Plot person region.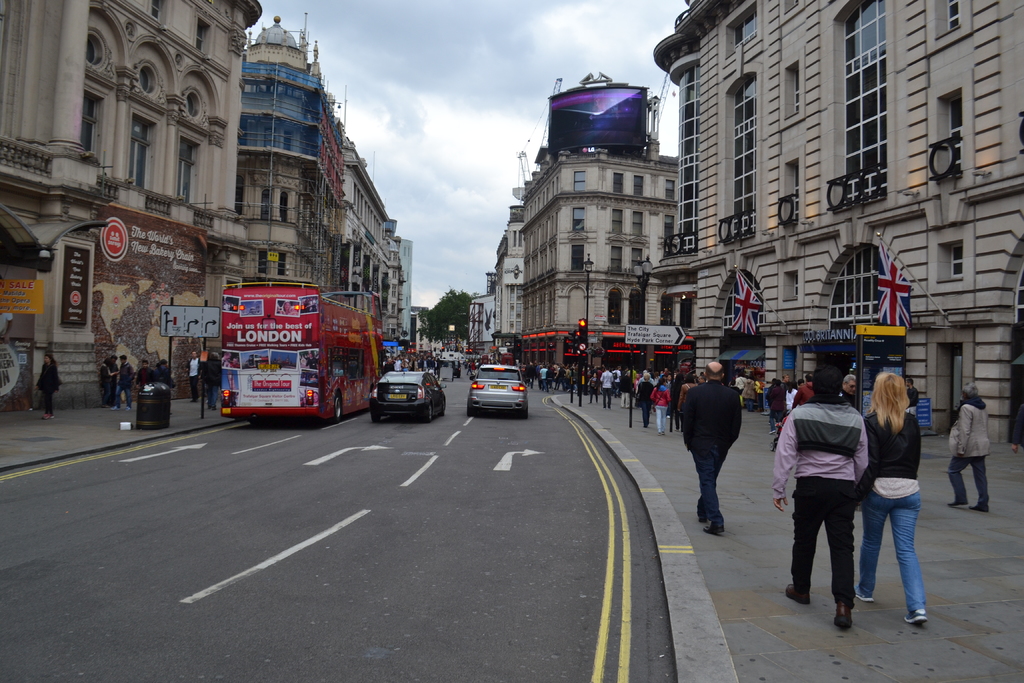
Plotted at detection(281, 300, 292, 312).
